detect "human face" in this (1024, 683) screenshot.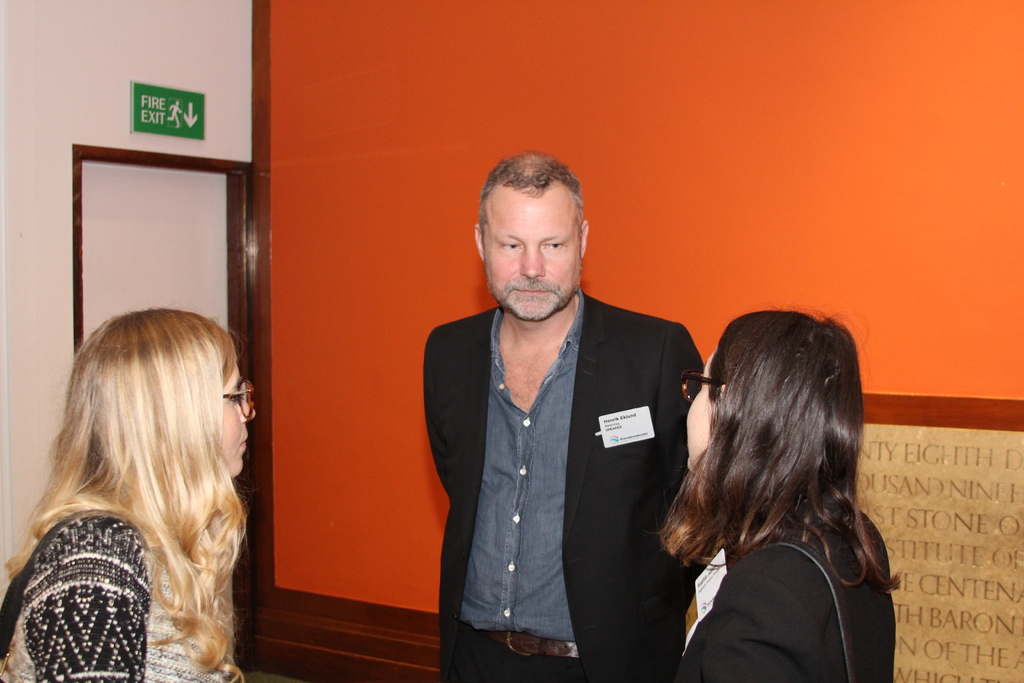
Detection: x1=680 y1=353 x2=714 y2=477.
